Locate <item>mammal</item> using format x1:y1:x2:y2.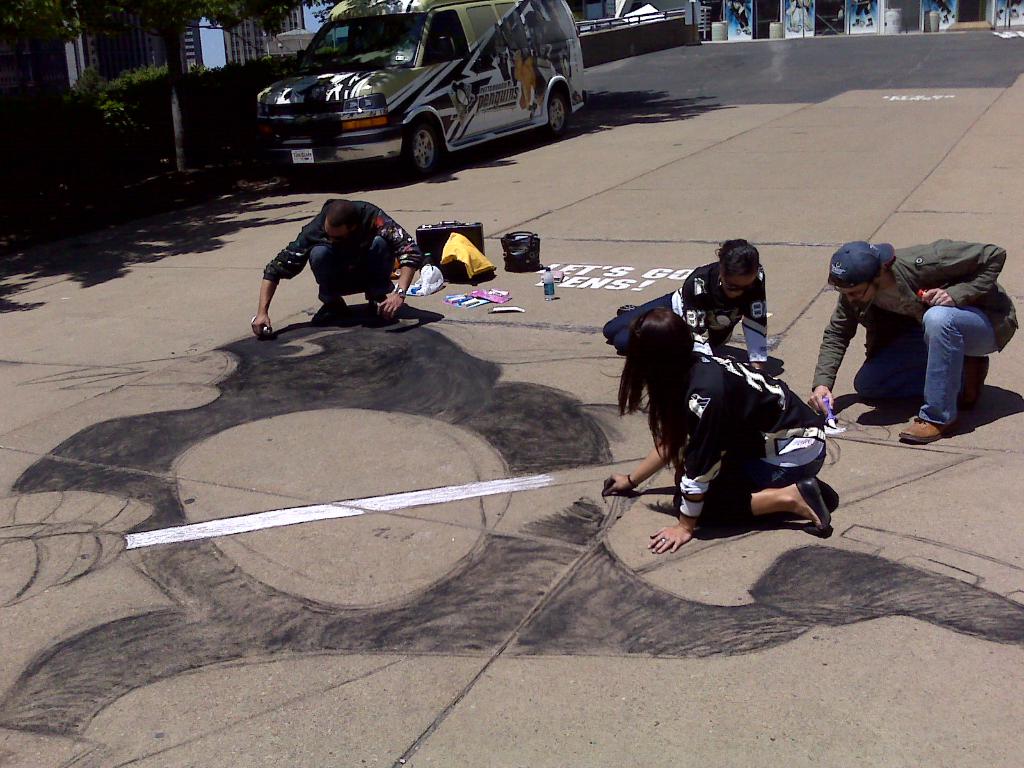
600:235:769:374.
